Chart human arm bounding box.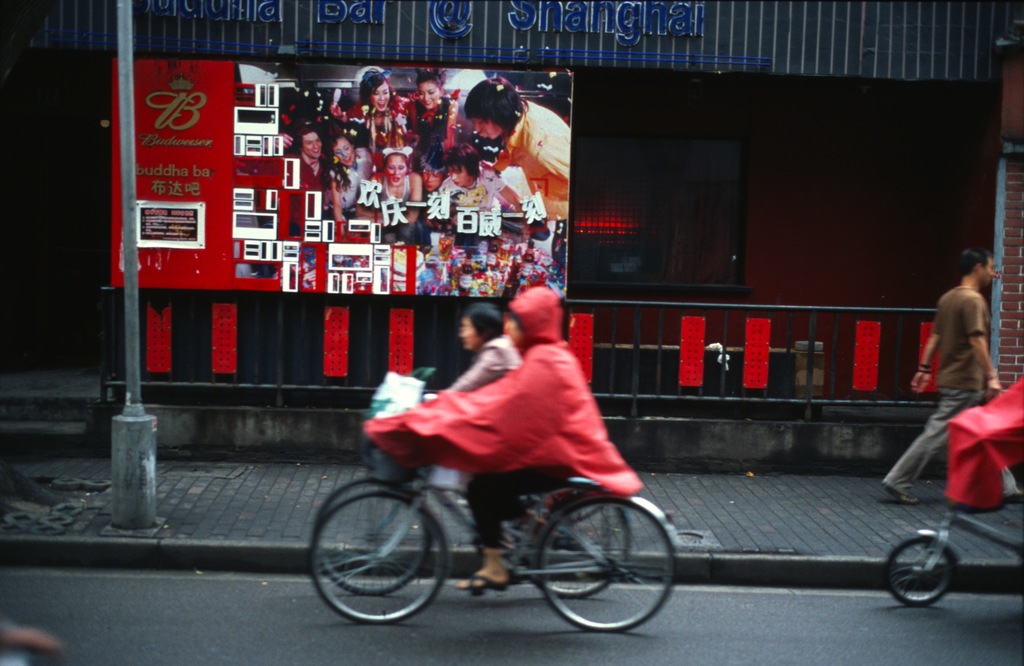
Charted: (403, 179, 425, 233).
